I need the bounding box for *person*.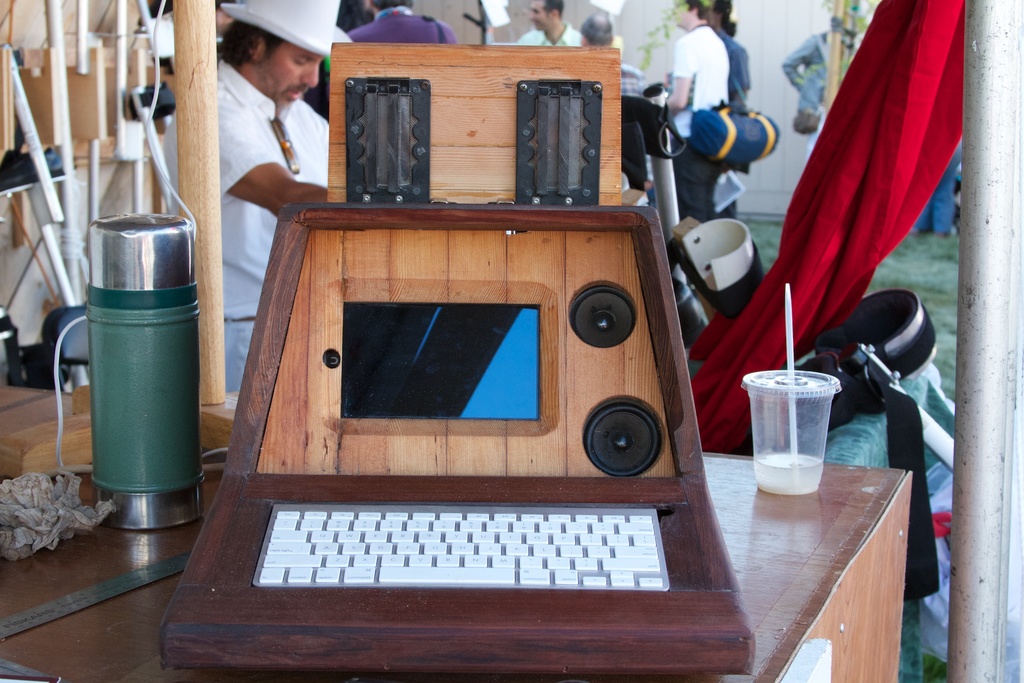
Here it is: detection(788, 10, 863, 144).
